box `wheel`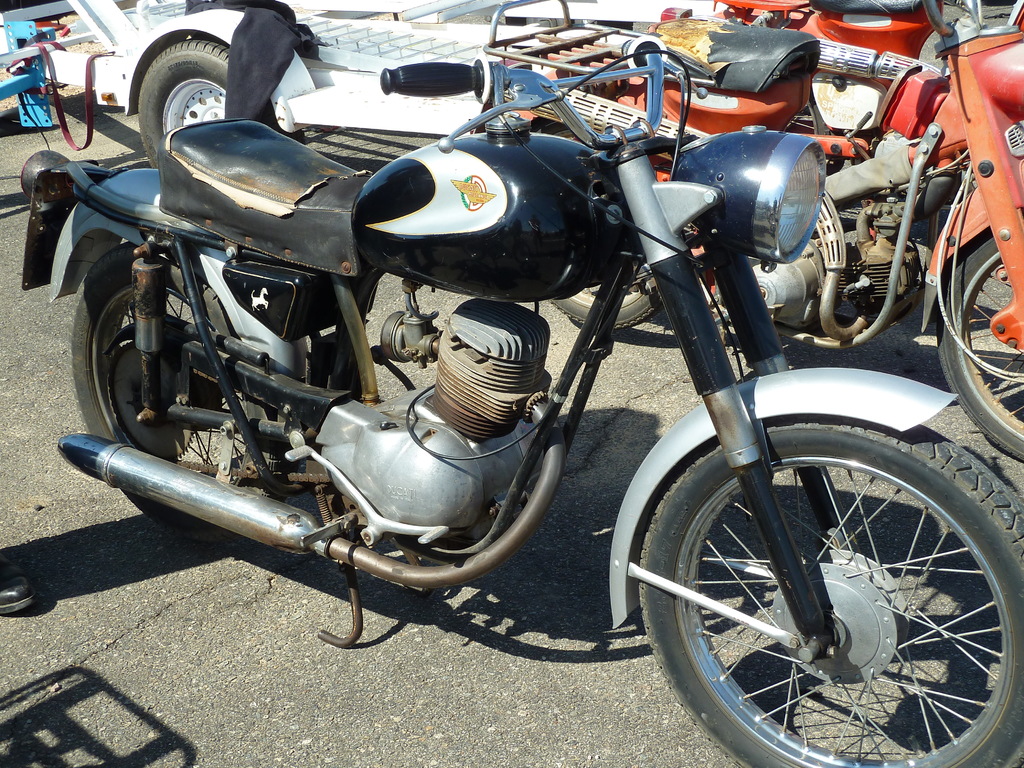
138:40:308:170
